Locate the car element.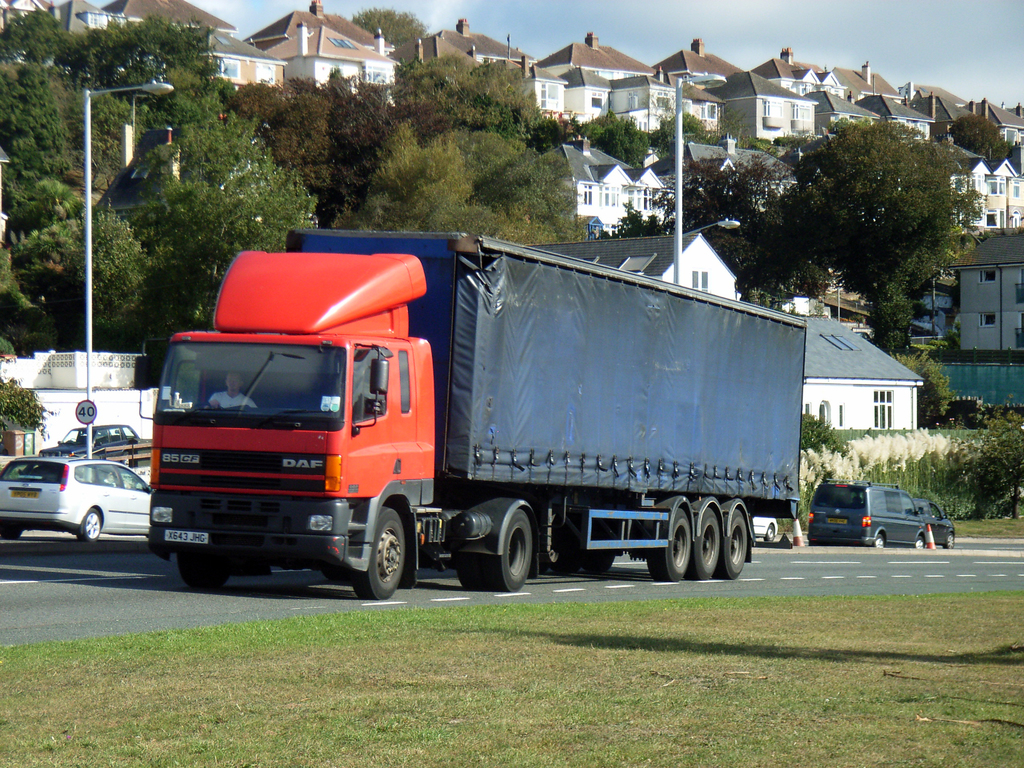
Element bbox: bbox=[751, 518, 777, 541].
